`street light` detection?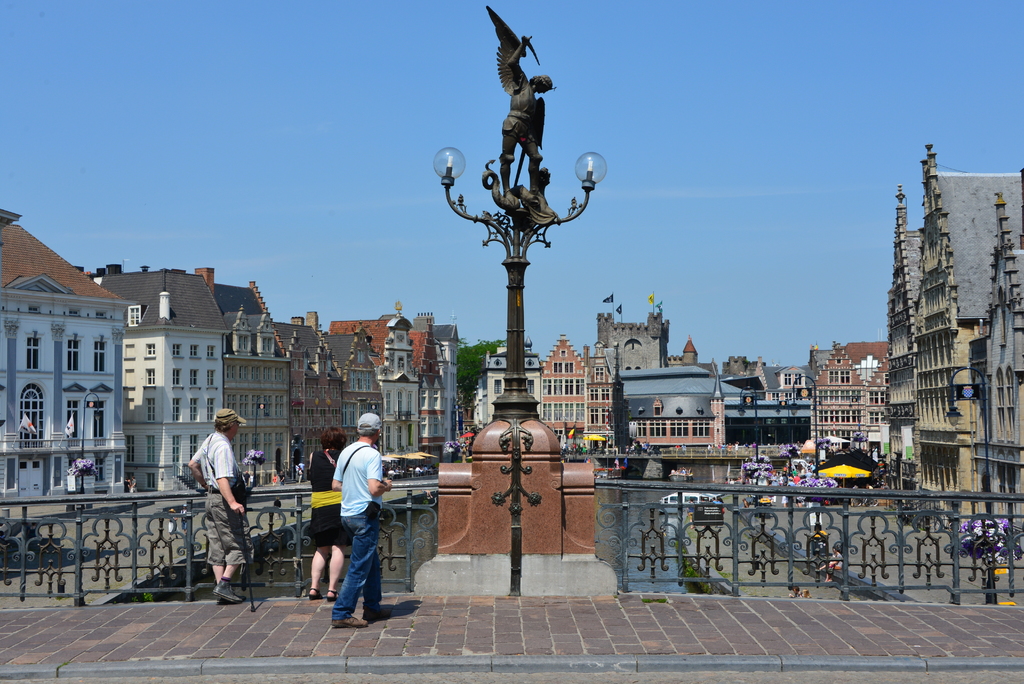
detection(253, 395, 272, 488)
